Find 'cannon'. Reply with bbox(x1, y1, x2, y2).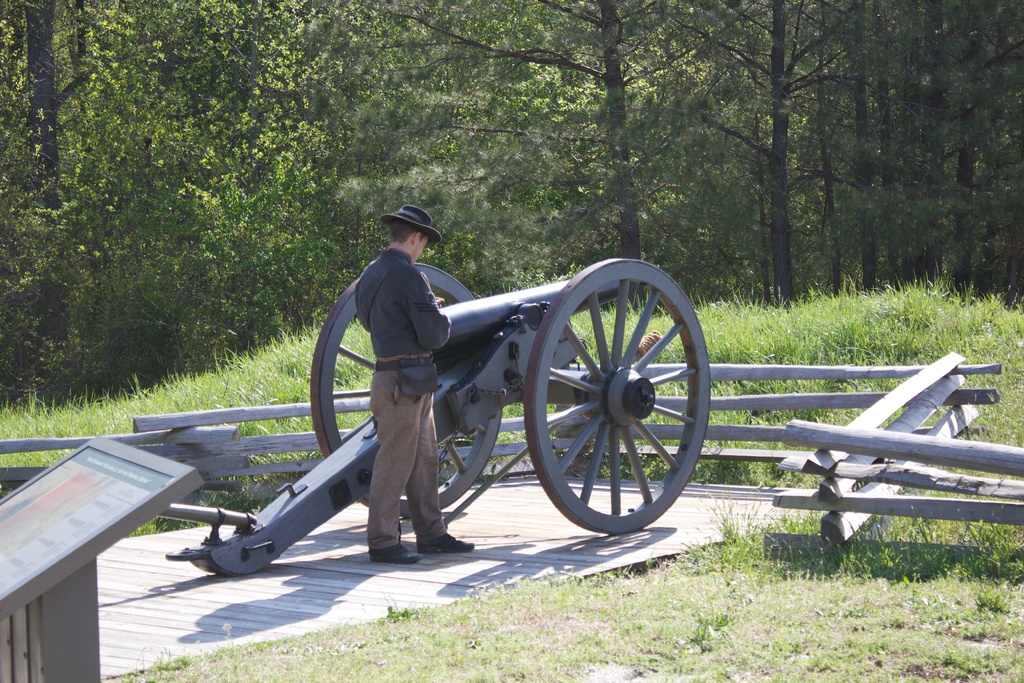
bbox(156, 254, 717, 579).
